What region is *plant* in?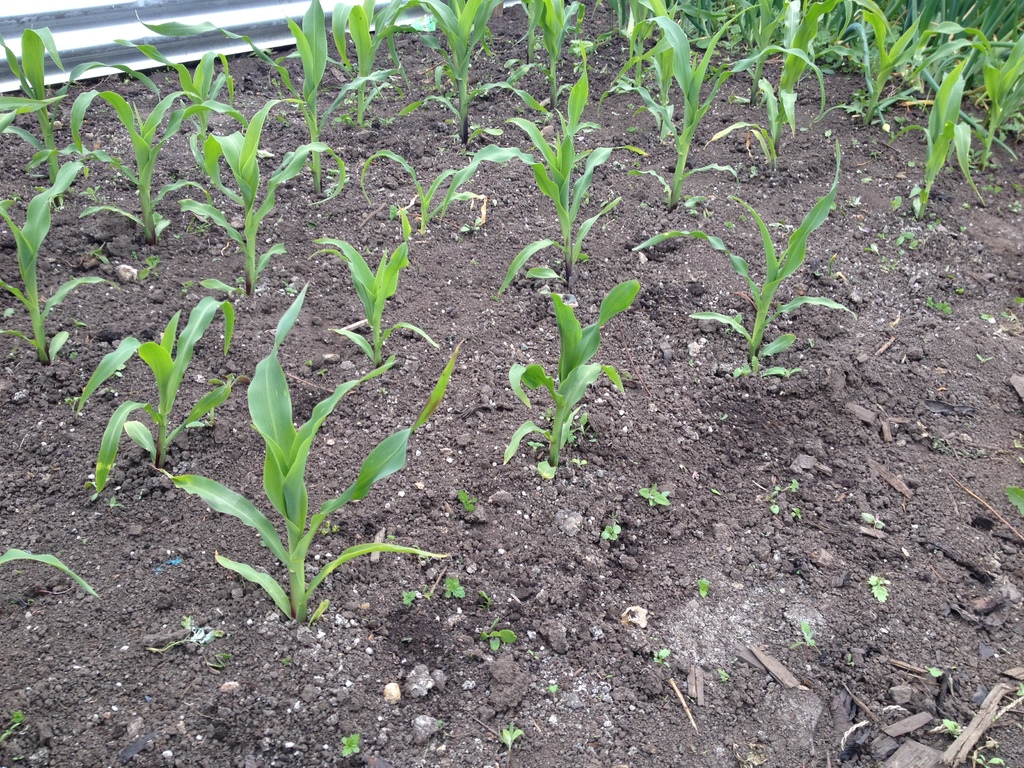
{"left": 718, "top": 671, "right": 730, "bottom": 679}.
